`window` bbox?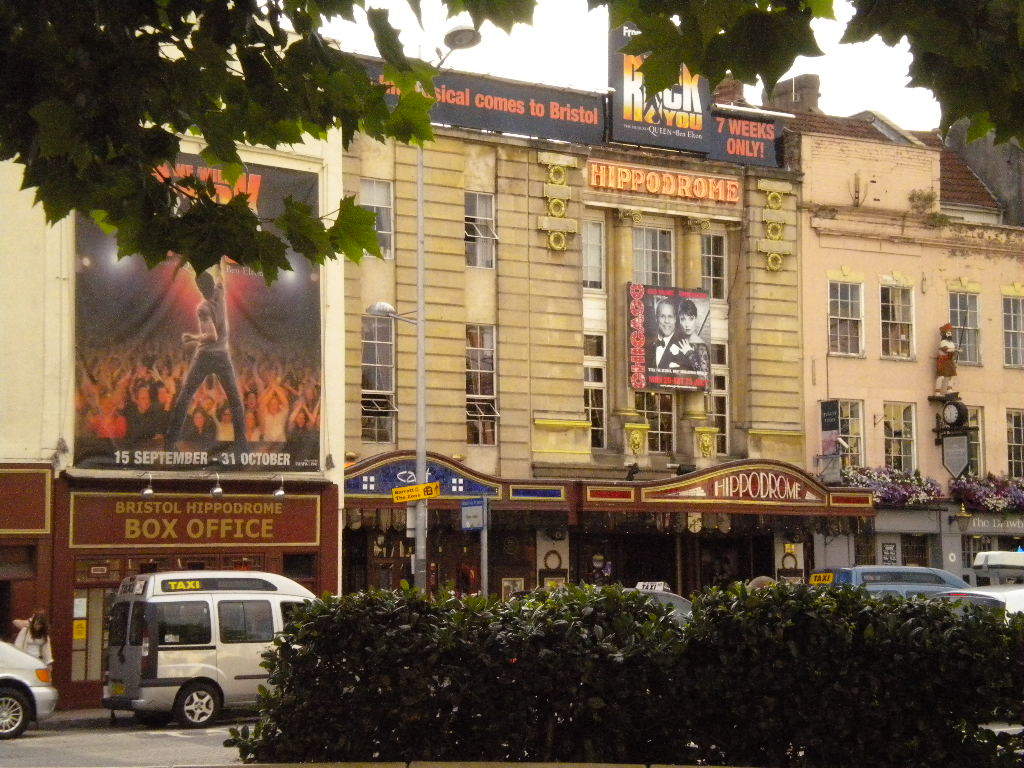
BBox(157, 599, 211, 645)
